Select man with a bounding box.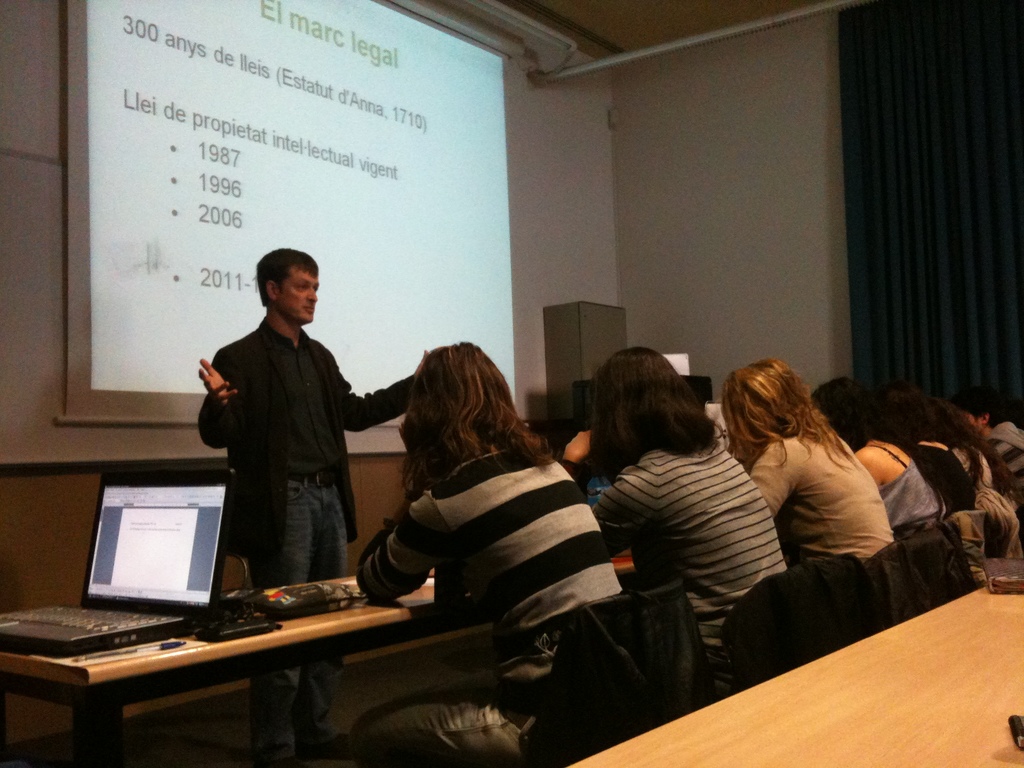
180 248 374 611.
